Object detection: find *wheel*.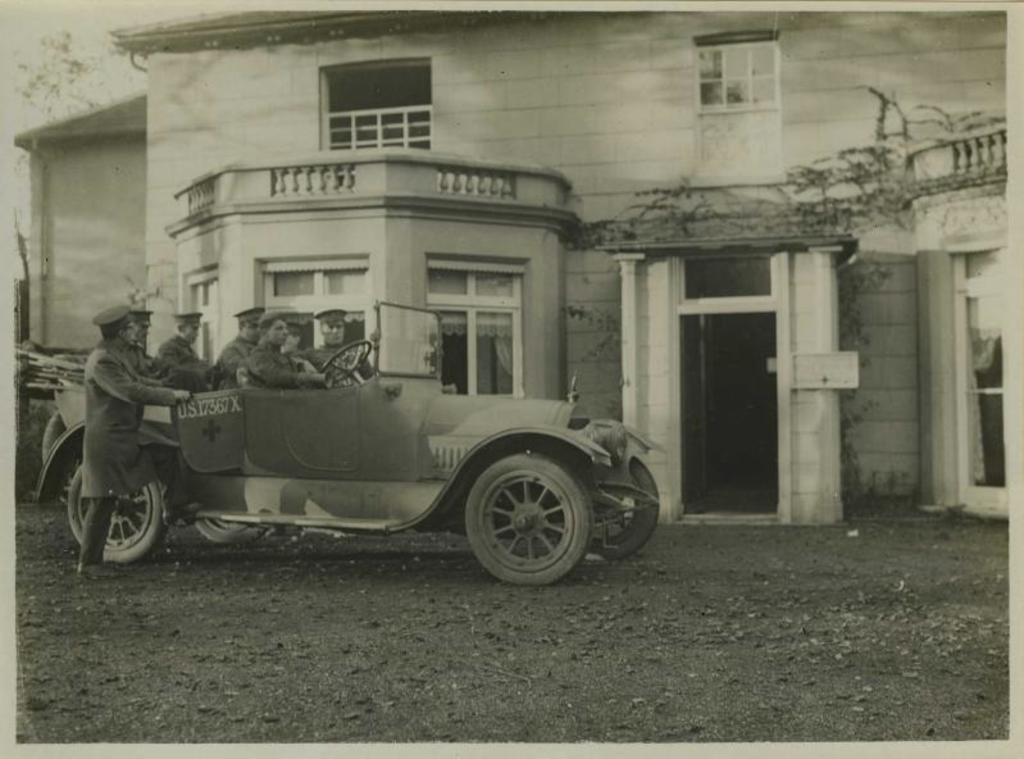
<bbox>319, 338, 382, 385</bbox>.
